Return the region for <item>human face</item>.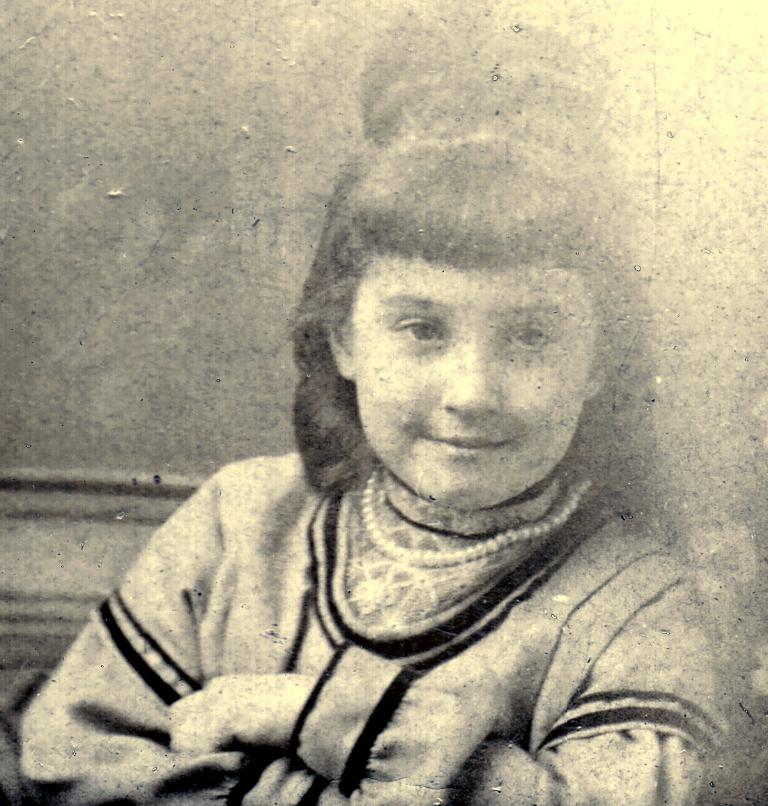
bbox=(351, 253, 597, 512).
